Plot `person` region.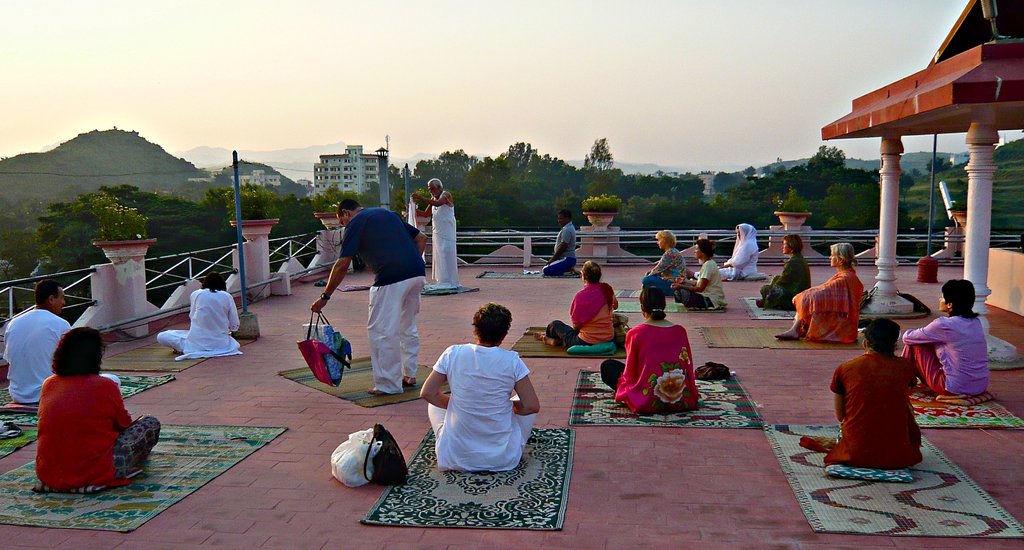
Plotted at 671:243:726:313.
